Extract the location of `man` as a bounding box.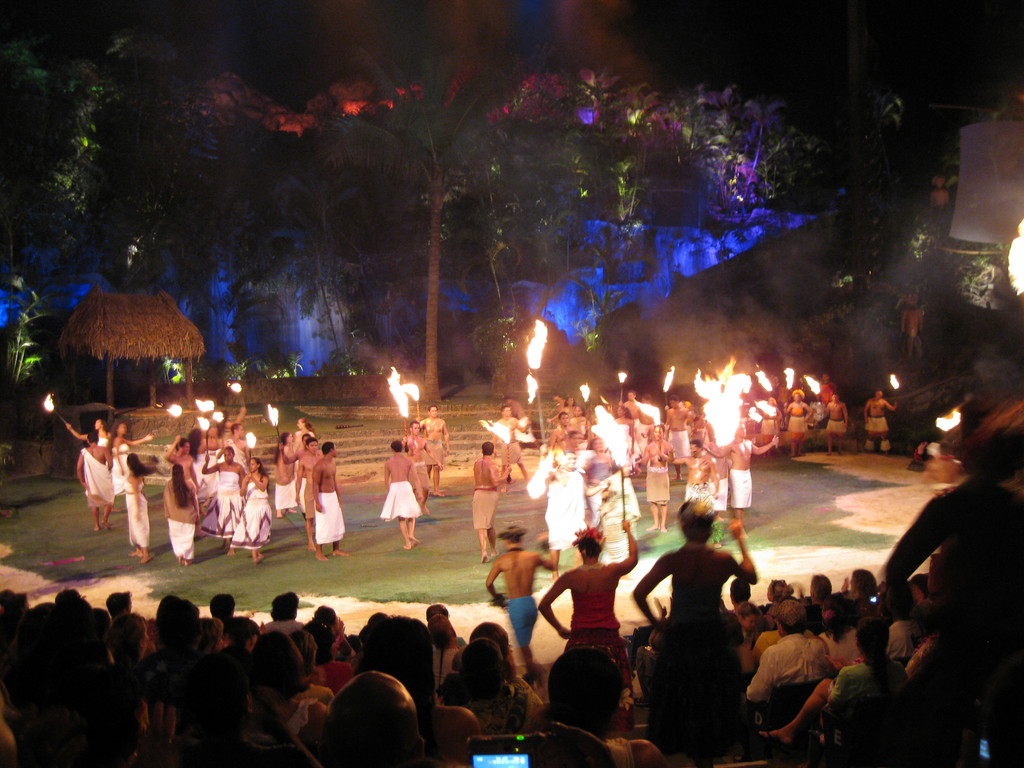
620,388,641,438.
